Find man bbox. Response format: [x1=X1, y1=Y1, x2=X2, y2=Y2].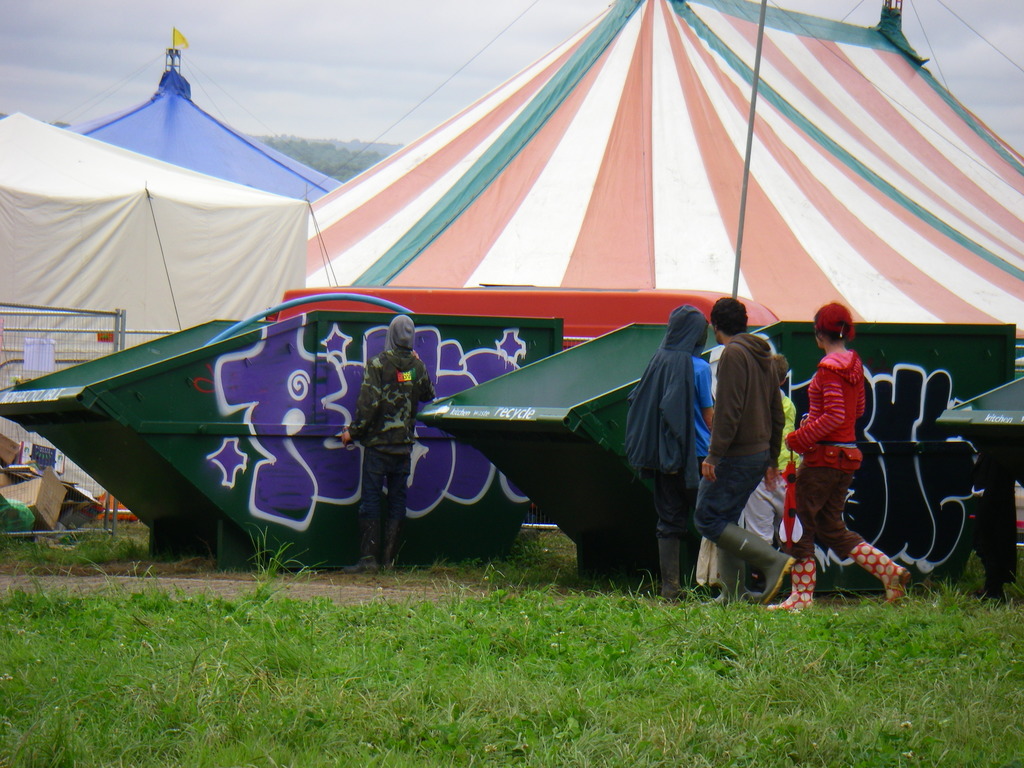
[x1=629, y1=306, x2=718, y2=607].
